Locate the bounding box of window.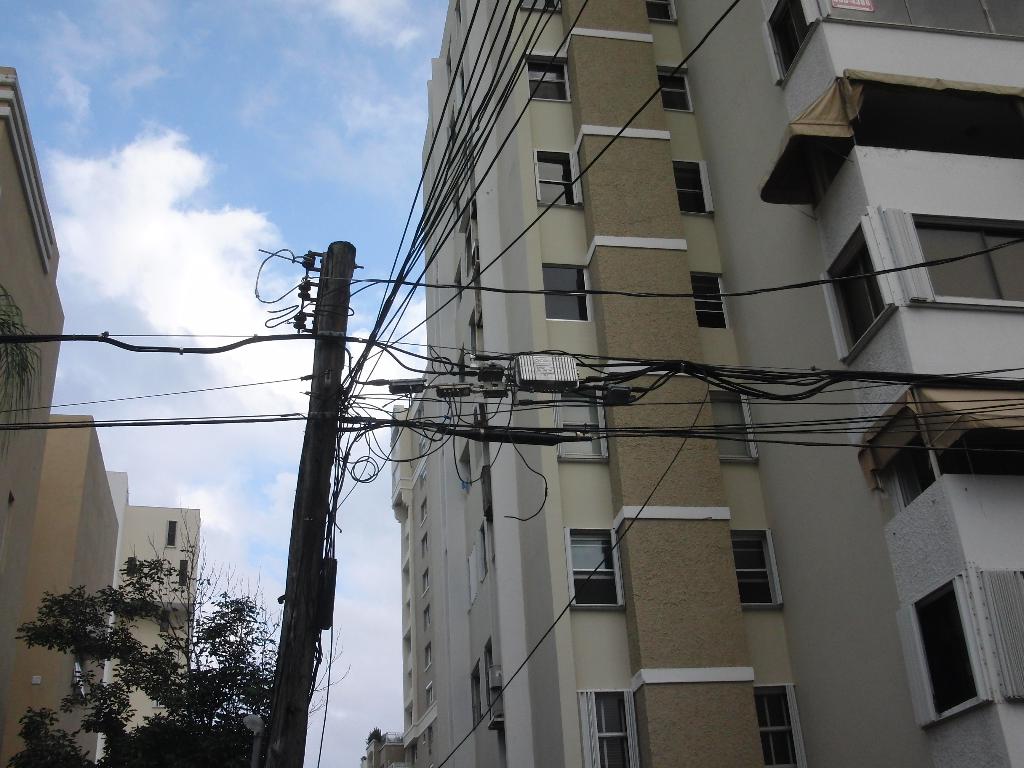
Bounding box: pyautogui.locateOnScreen(845, 69, 1023, 157).
